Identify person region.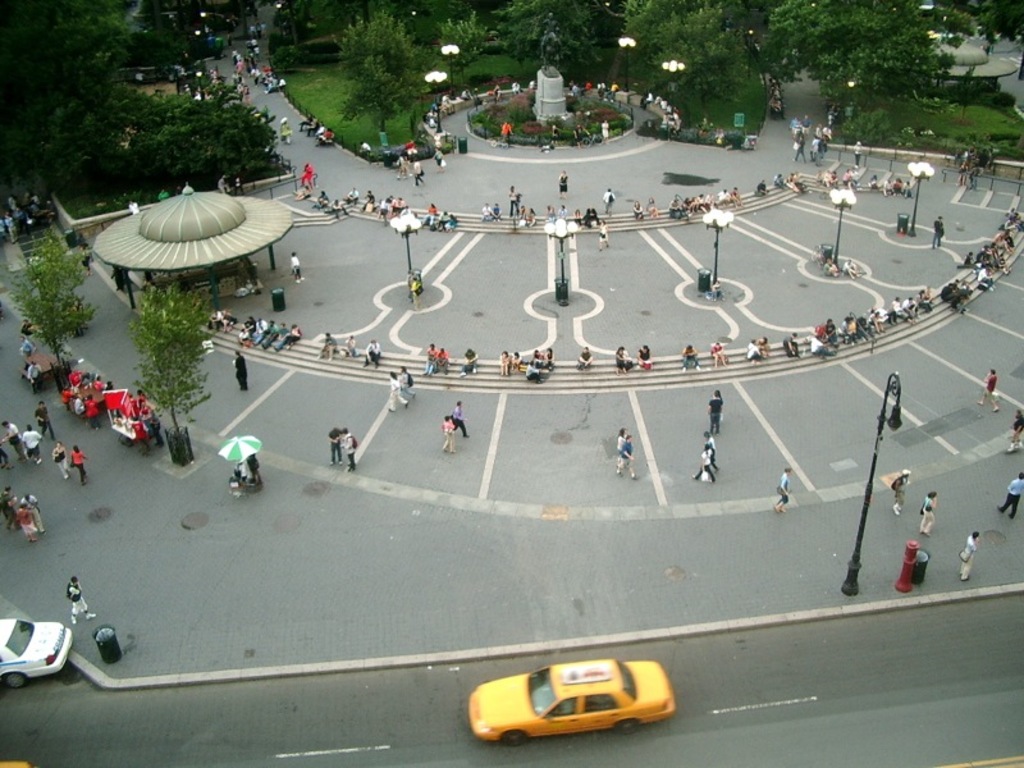
Region: pyautogui.locateOnScreen(553, 170, 575, 202).
